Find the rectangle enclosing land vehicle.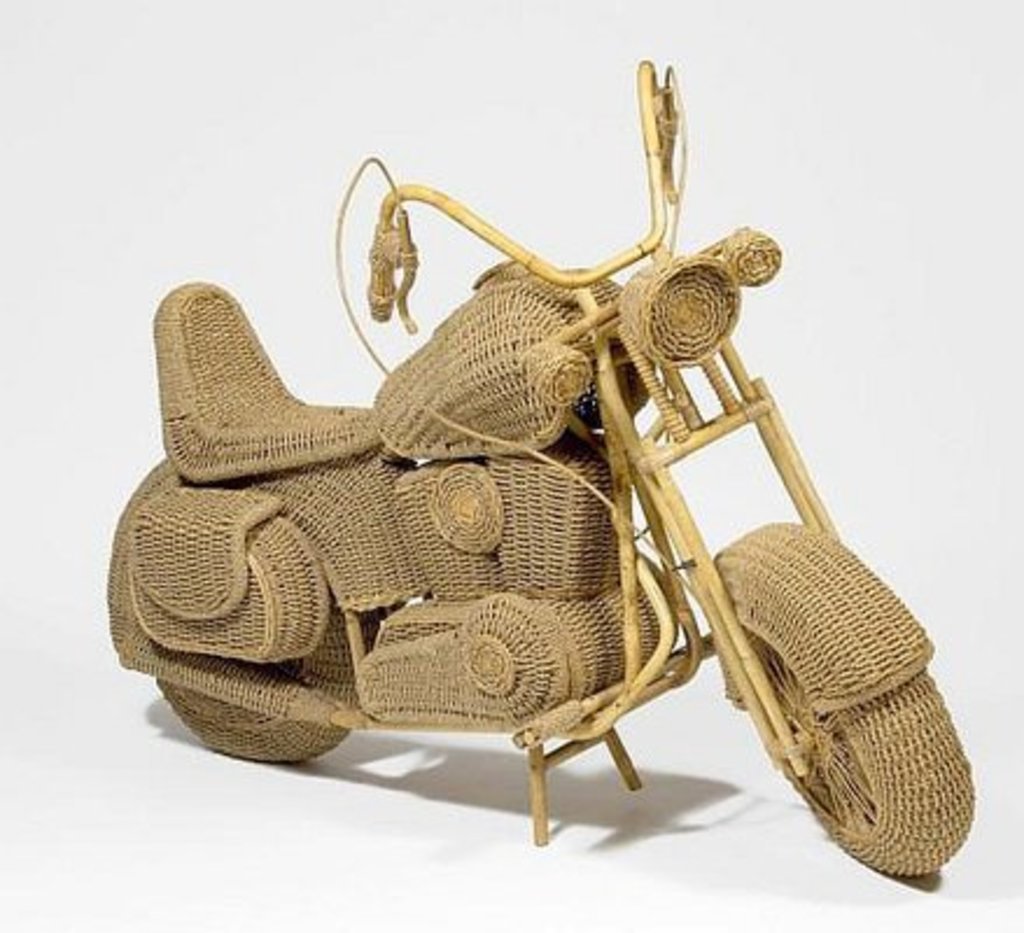
56,114,1023,835.
